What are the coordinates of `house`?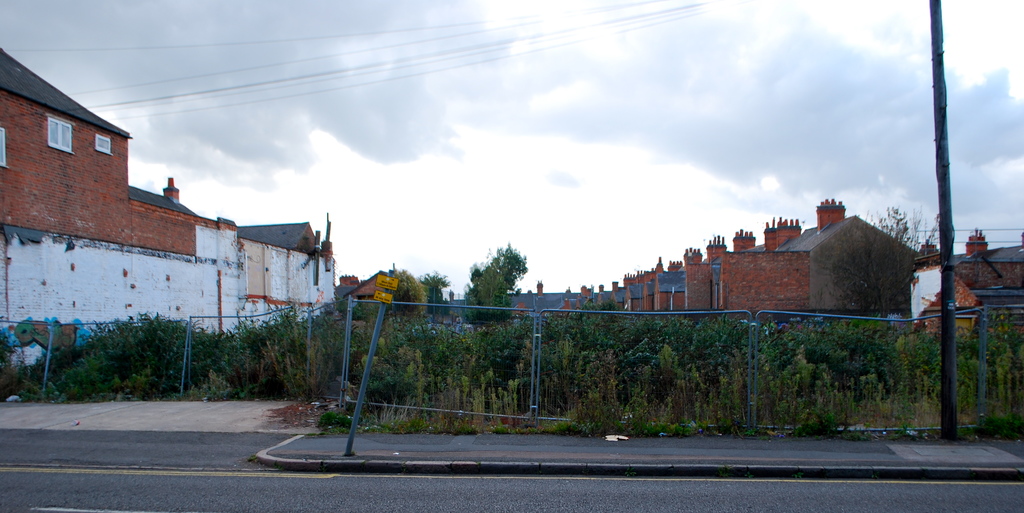
342:268:399:300.
